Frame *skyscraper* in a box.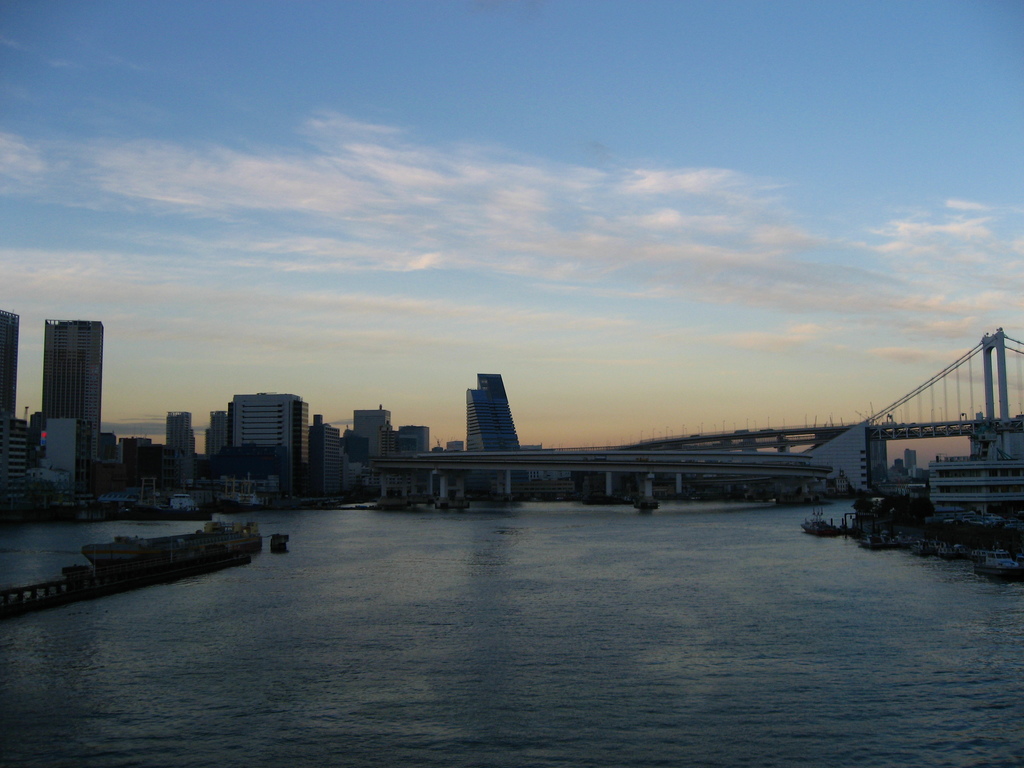
l=303, t=415, r=354, b=500.
